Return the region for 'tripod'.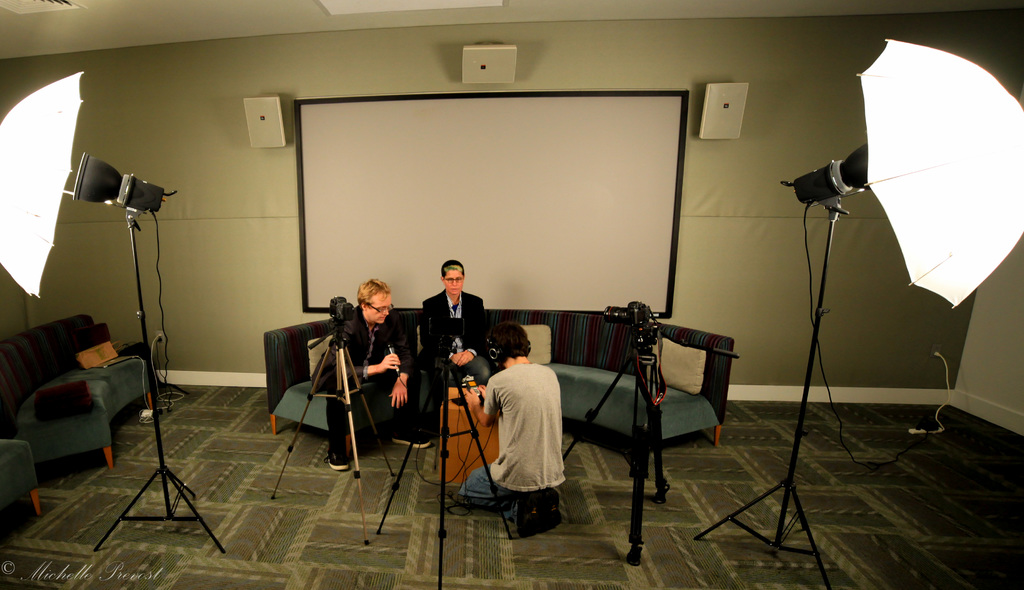
[560,326,669,566].
